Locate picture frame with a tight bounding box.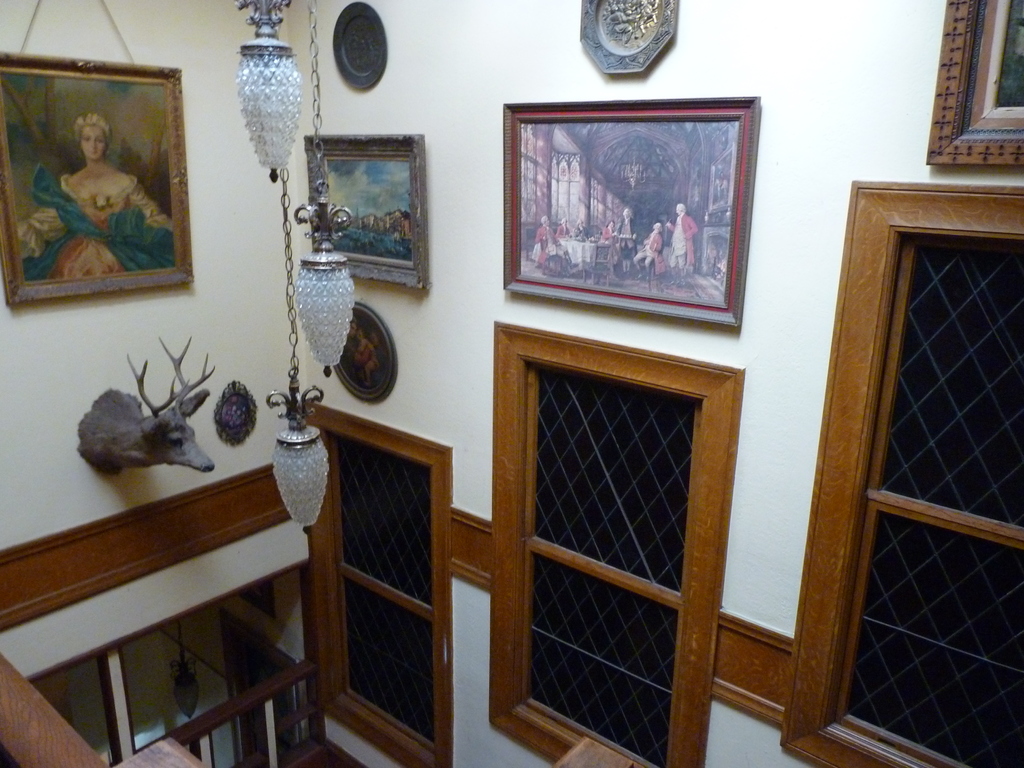
(x1=922, y1=0, x2=1023, y2=168).
